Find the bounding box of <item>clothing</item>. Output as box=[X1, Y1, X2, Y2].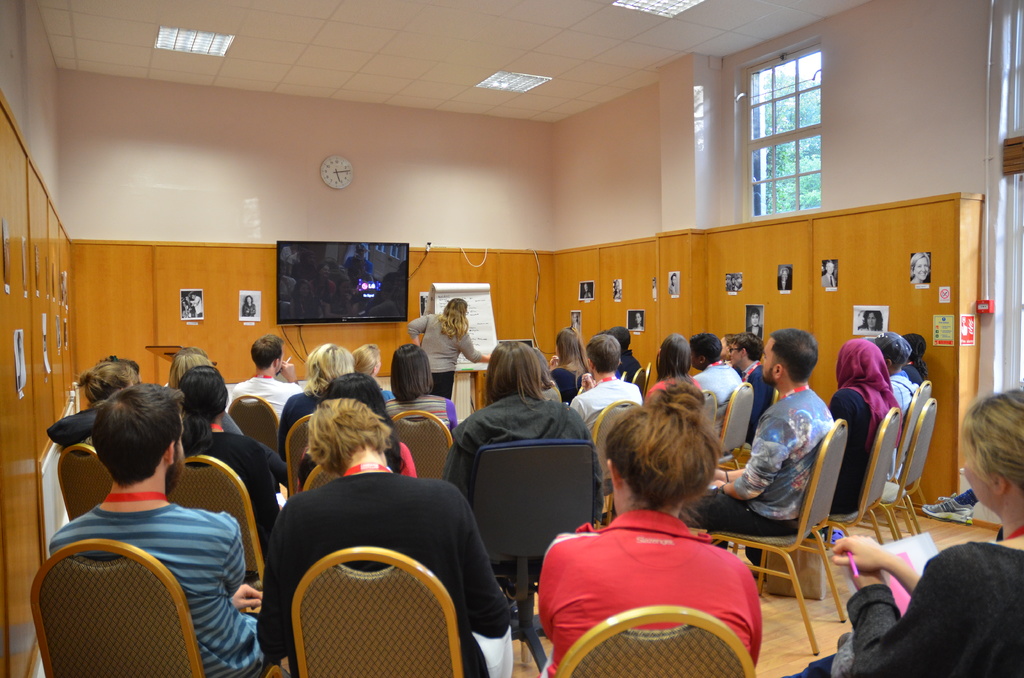
box=[577, 375, 637, 437].
